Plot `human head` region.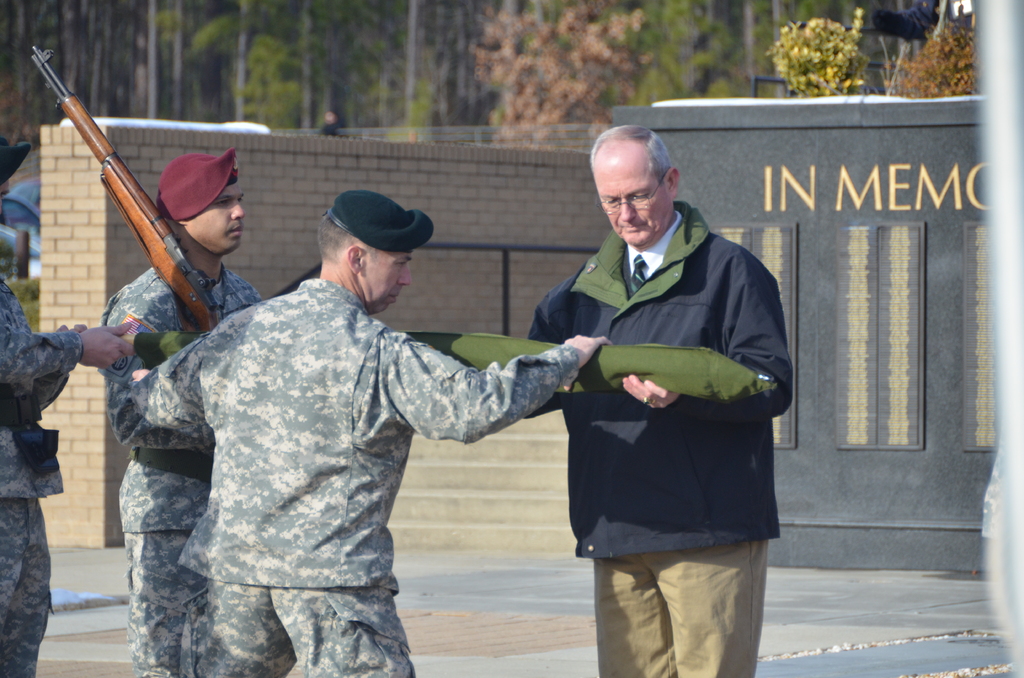
Plotted at l=320, t=108, r=335, b=127.
